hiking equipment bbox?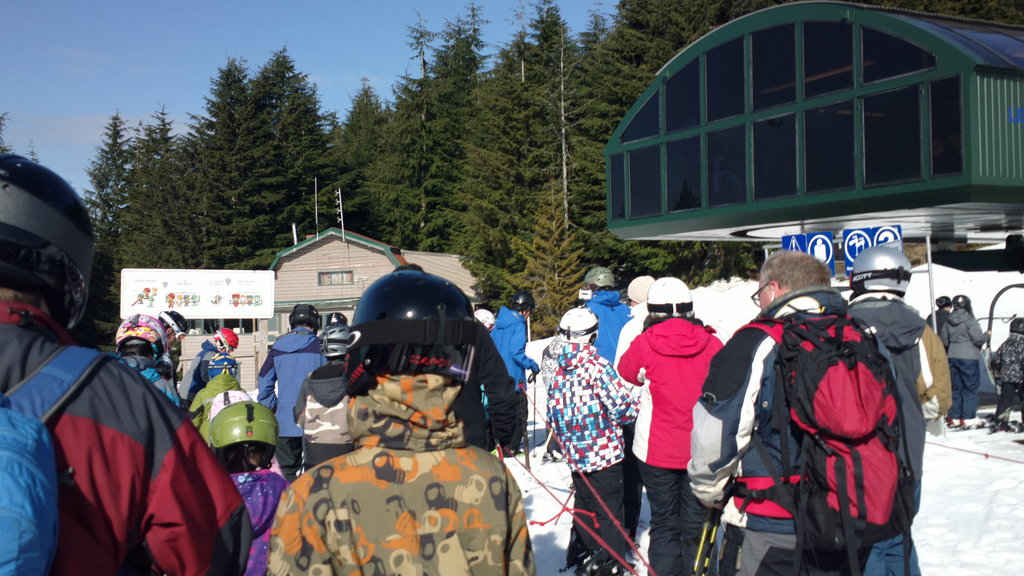
bbox=(477, 307, 496, 330)
